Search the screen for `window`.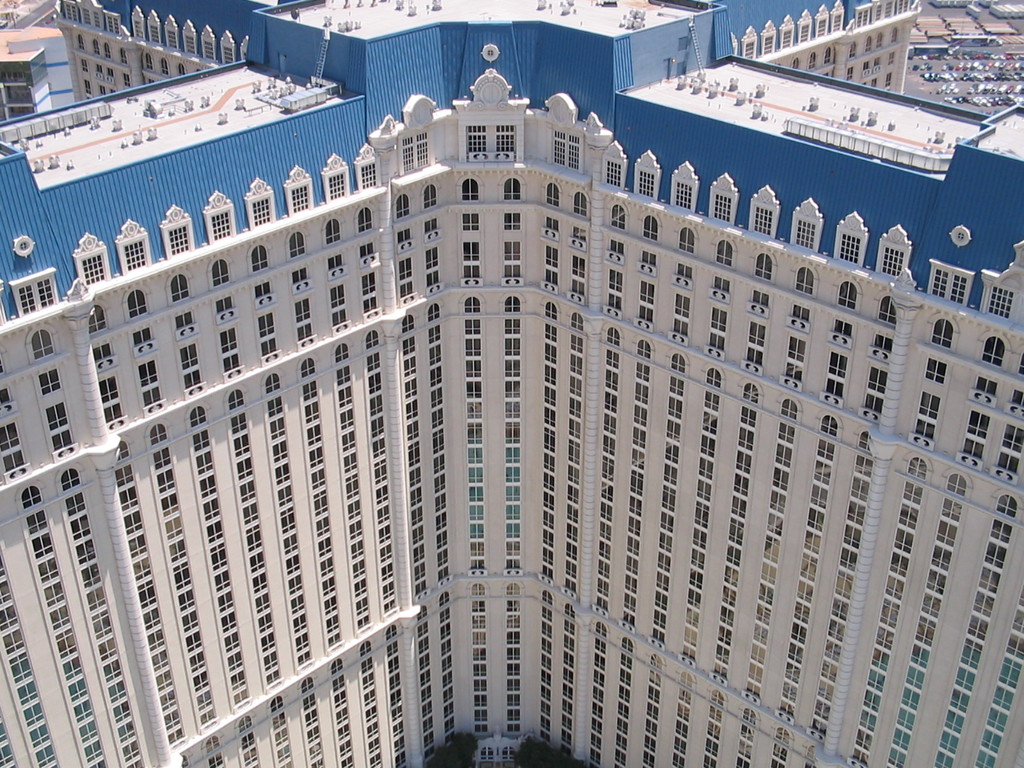
Found at [left=472, top=556, right=486, bottom=570].
